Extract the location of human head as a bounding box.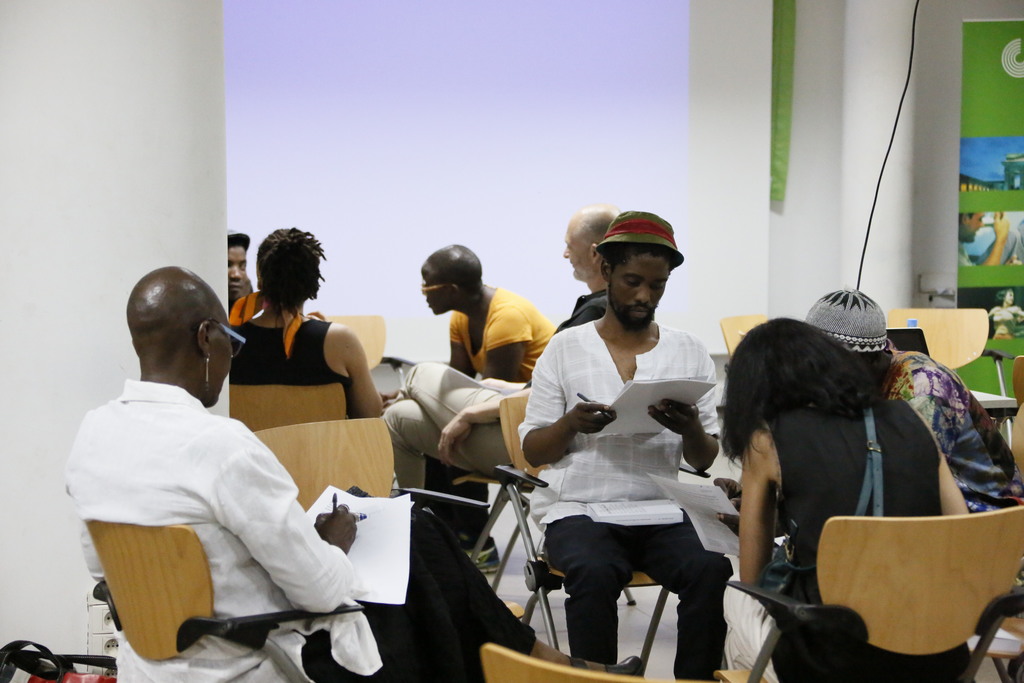
detection(259, 228, 324, 324).
